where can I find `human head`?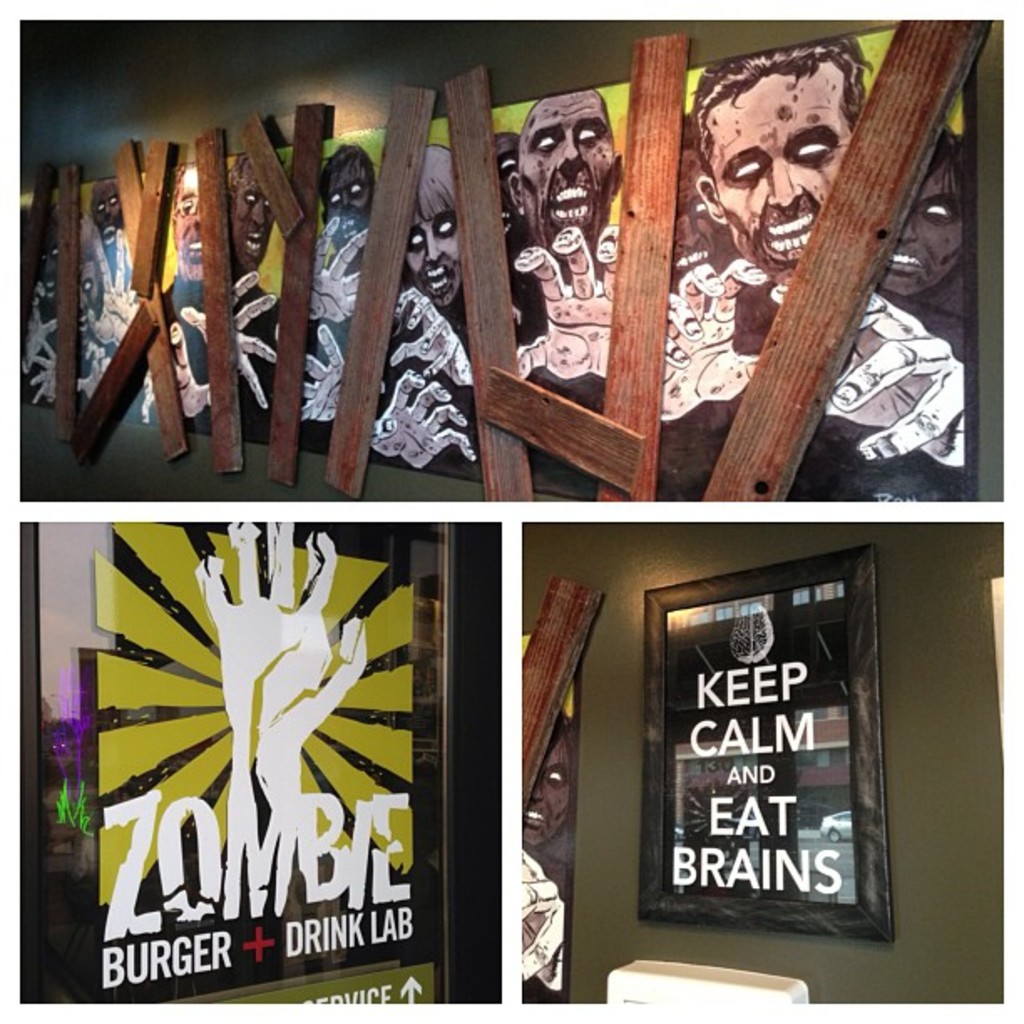
You can find it at [left=878, top=124, right=967, bottom=298].
